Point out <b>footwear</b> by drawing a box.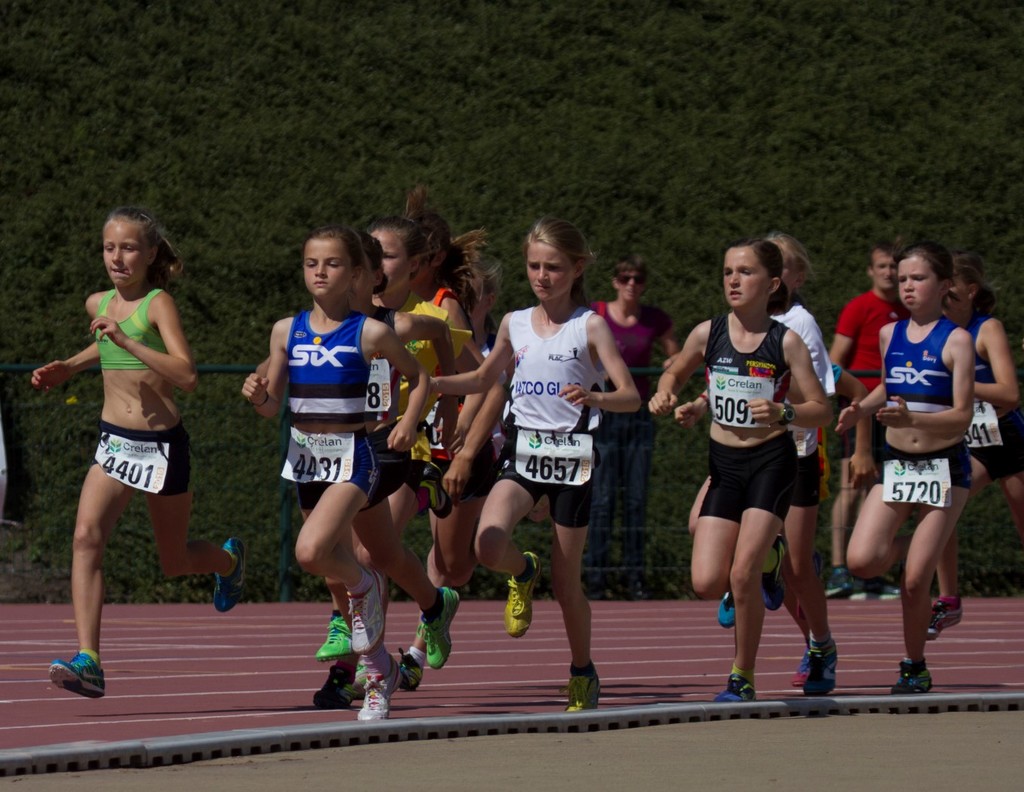
501, 548, 543, 638.
